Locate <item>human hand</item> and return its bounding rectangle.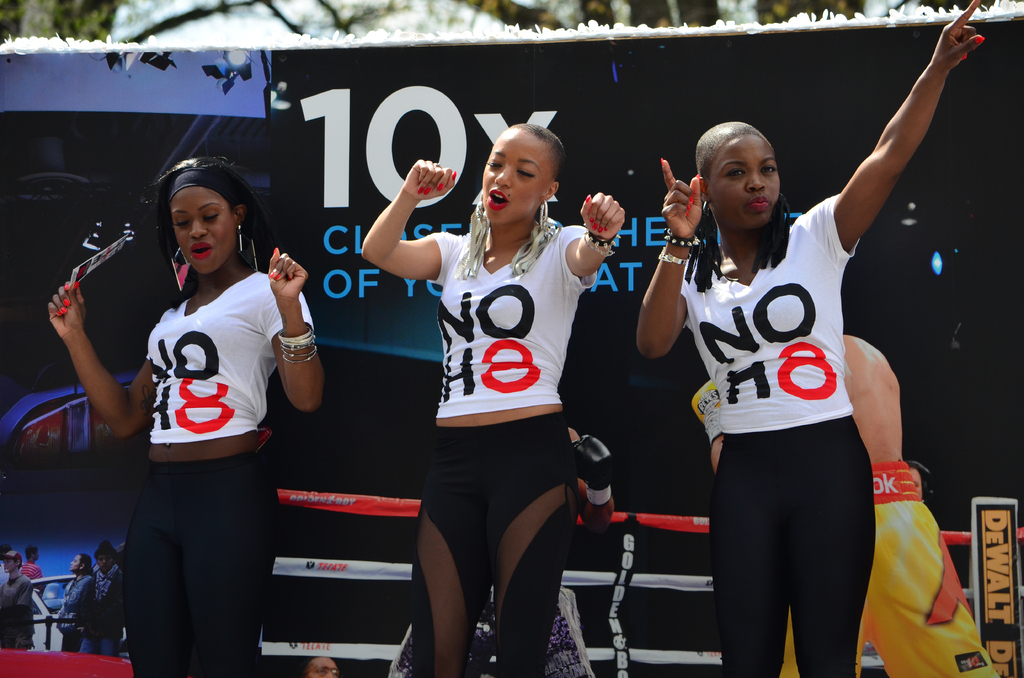
detection(687, 381, 724, 435).
